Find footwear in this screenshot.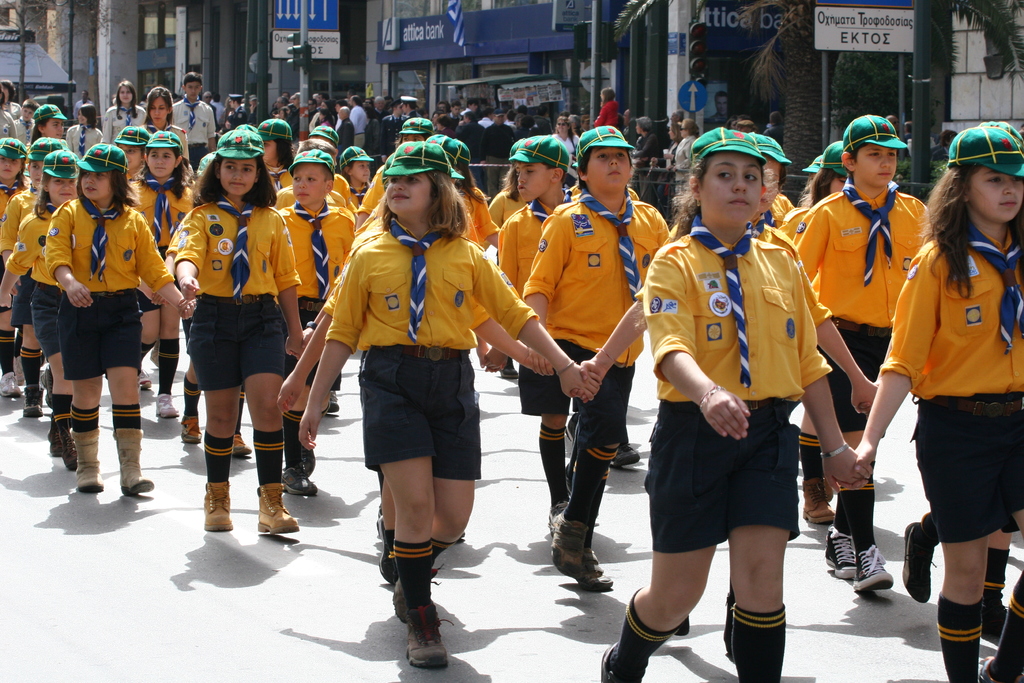
The bounding box for footwear is box=[547, 498, 585, 580].
